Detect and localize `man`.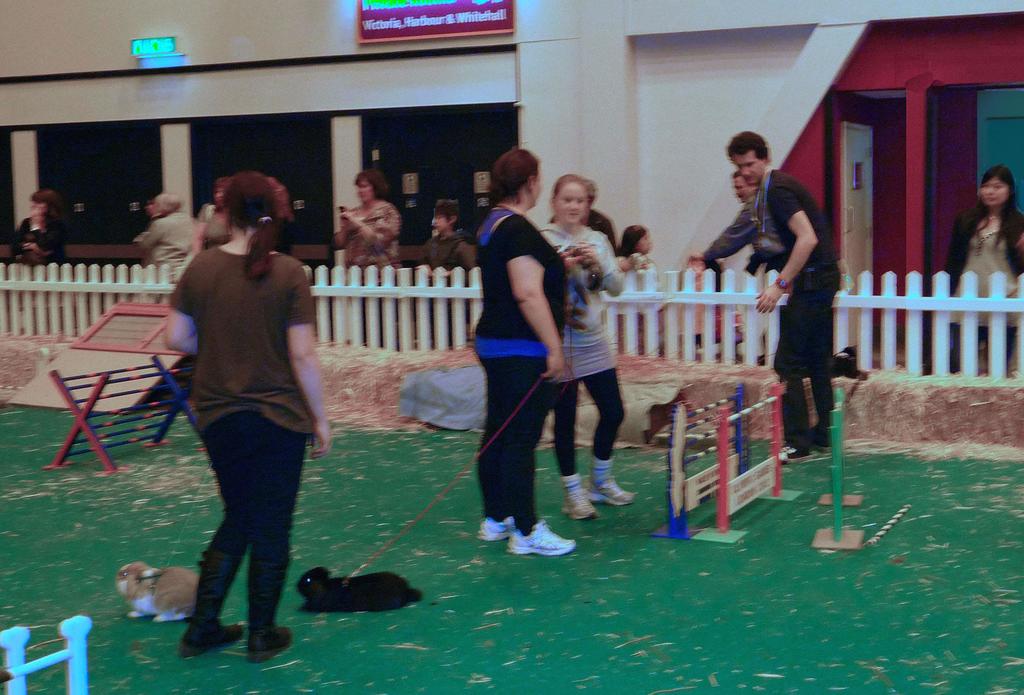
Localized at [735, 145, 860, 461].
